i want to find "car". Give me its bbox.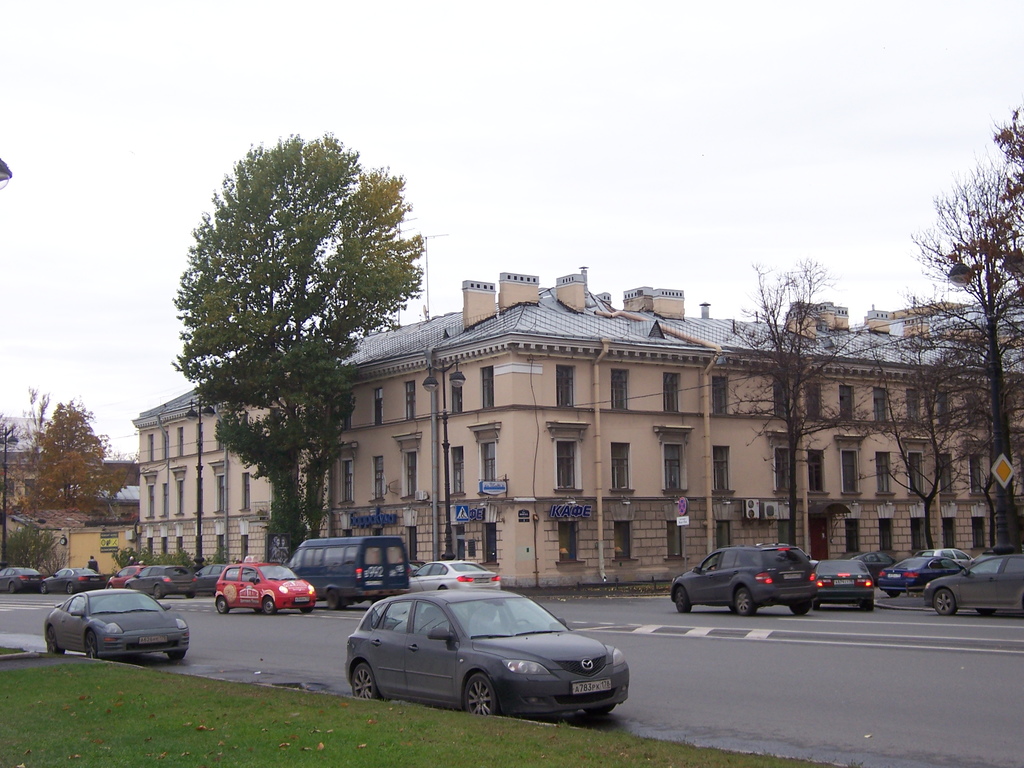
[922, 544, 989, 561].
